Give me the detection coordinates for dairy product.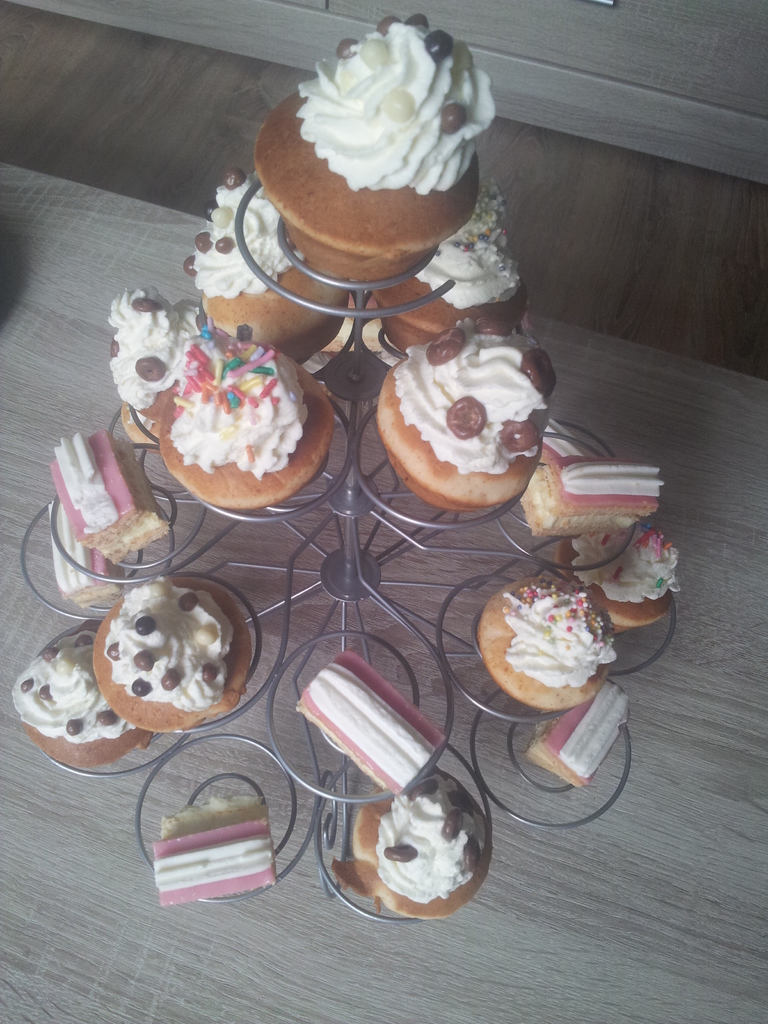
<region>96, 573, 222, 719</region>.
